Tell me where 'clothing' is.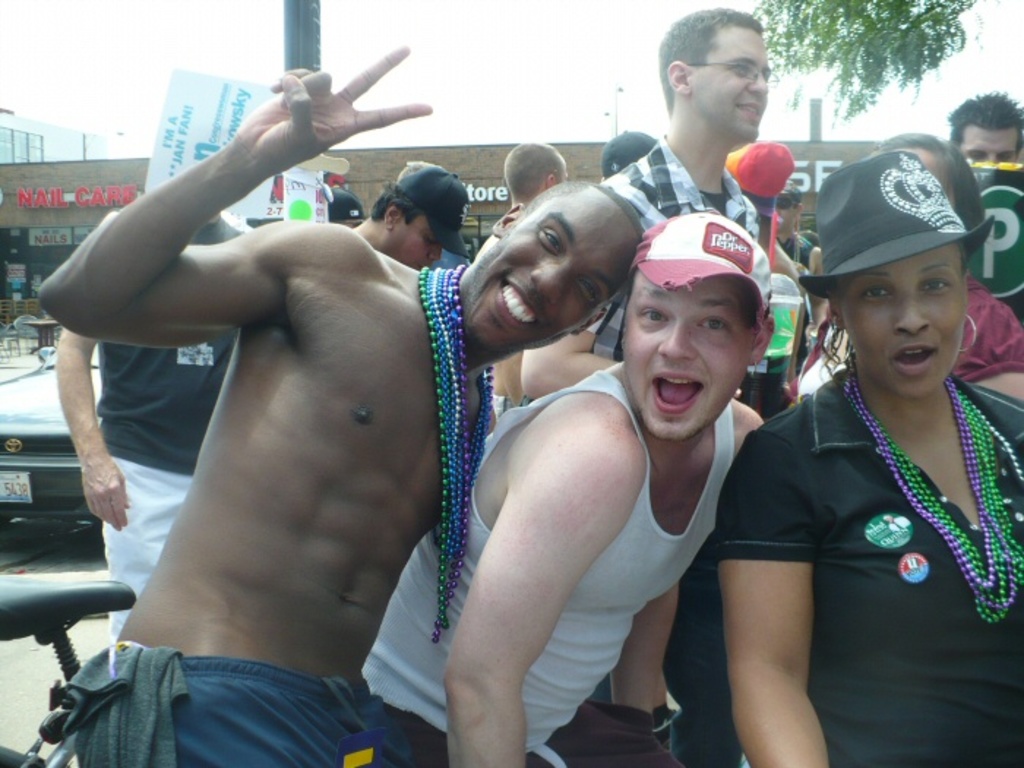
'clothing' is at crop(607, 142, 758, 361).
